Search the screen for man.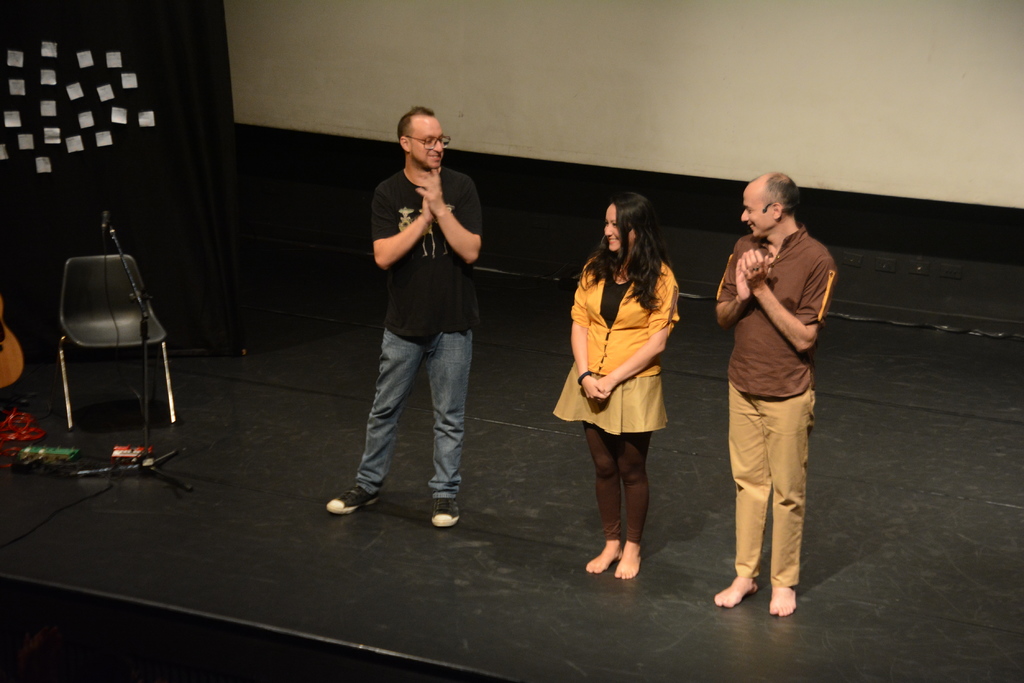
Found at [696, 152, 835, 642].
